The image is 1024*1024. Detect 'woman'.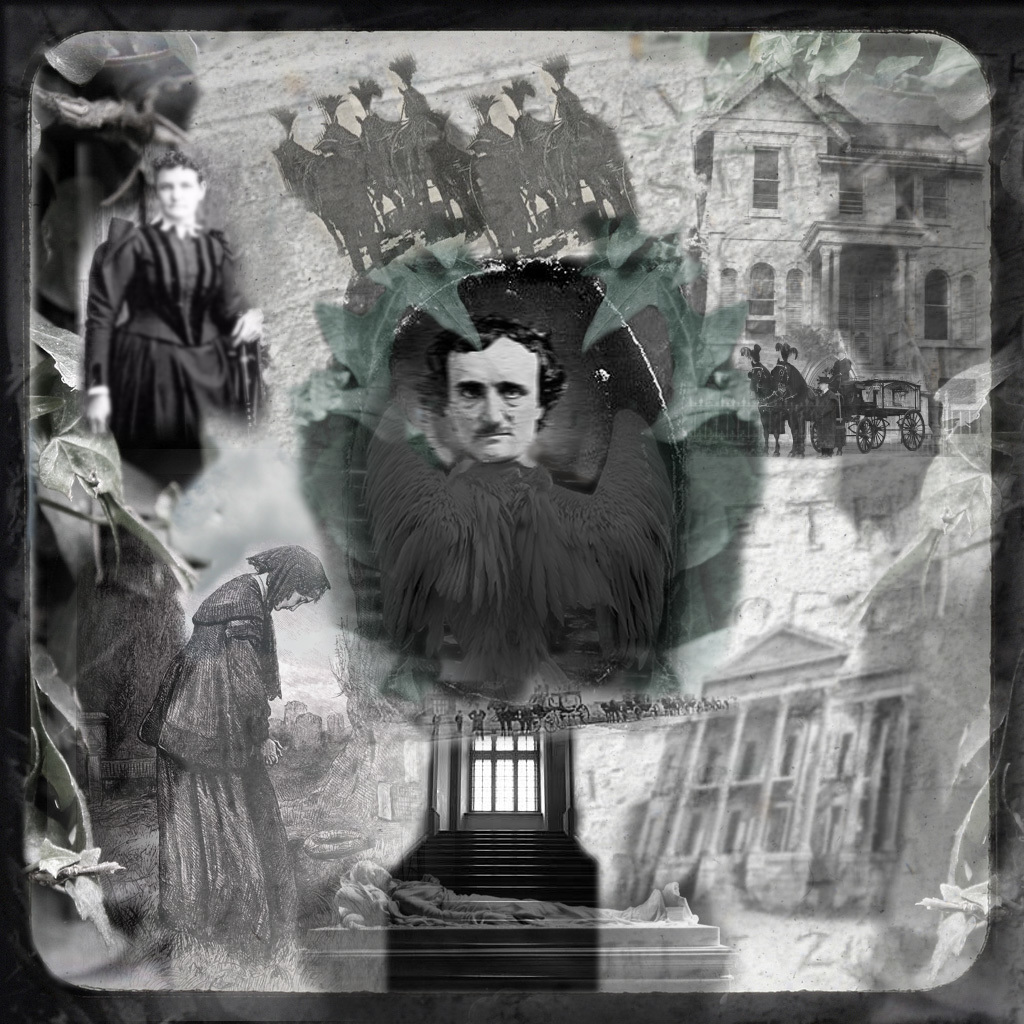
Detection: 153 545 330 979.
